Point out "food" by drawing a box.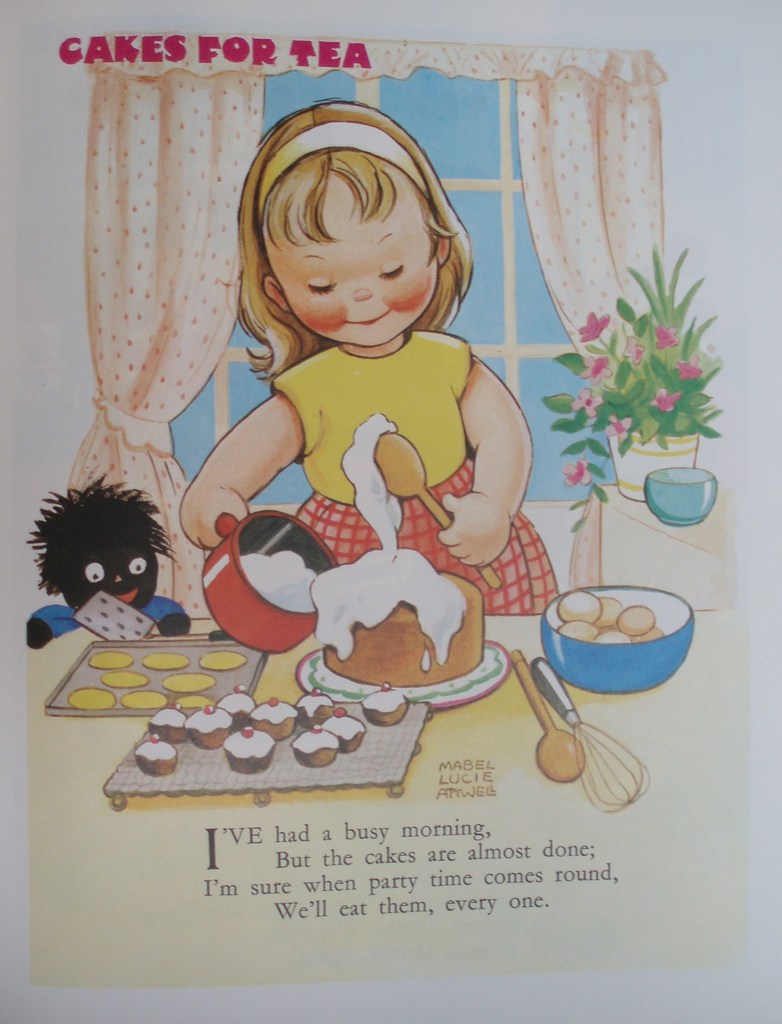
box(186, 706, 233, 750).
